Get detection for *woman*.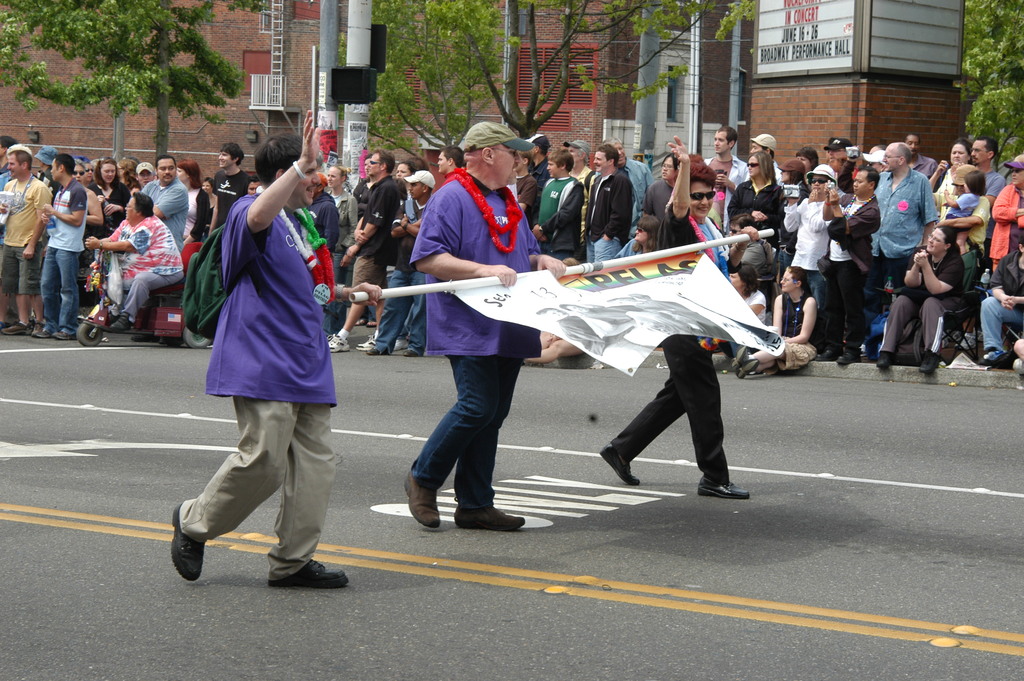
Detection: {"x1": 609, "y1": 215, "x2": 666, "y2": 261}.
